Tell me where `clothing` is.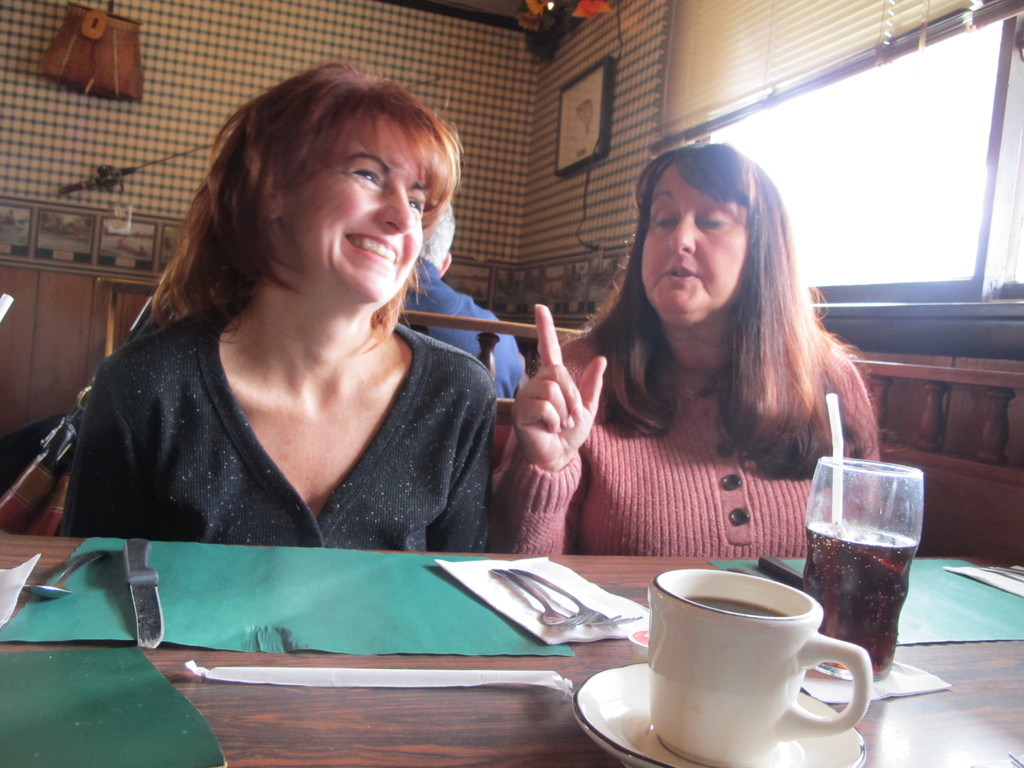
`clothing` is at crop(50, 286, 501, 557).
